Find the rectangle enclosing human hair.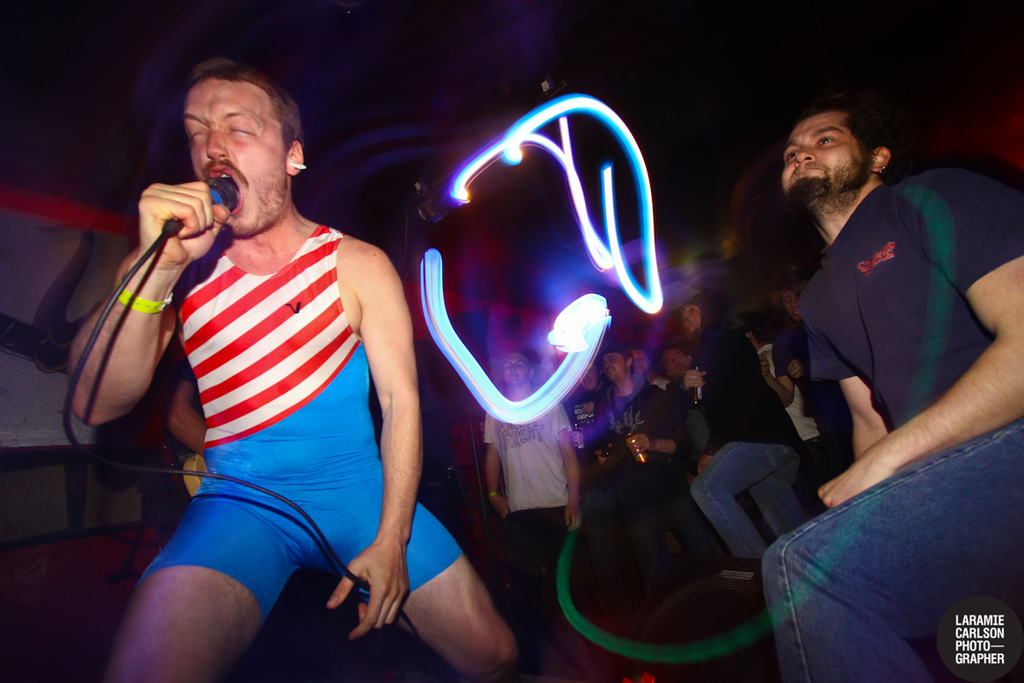
189:61:311:153.
